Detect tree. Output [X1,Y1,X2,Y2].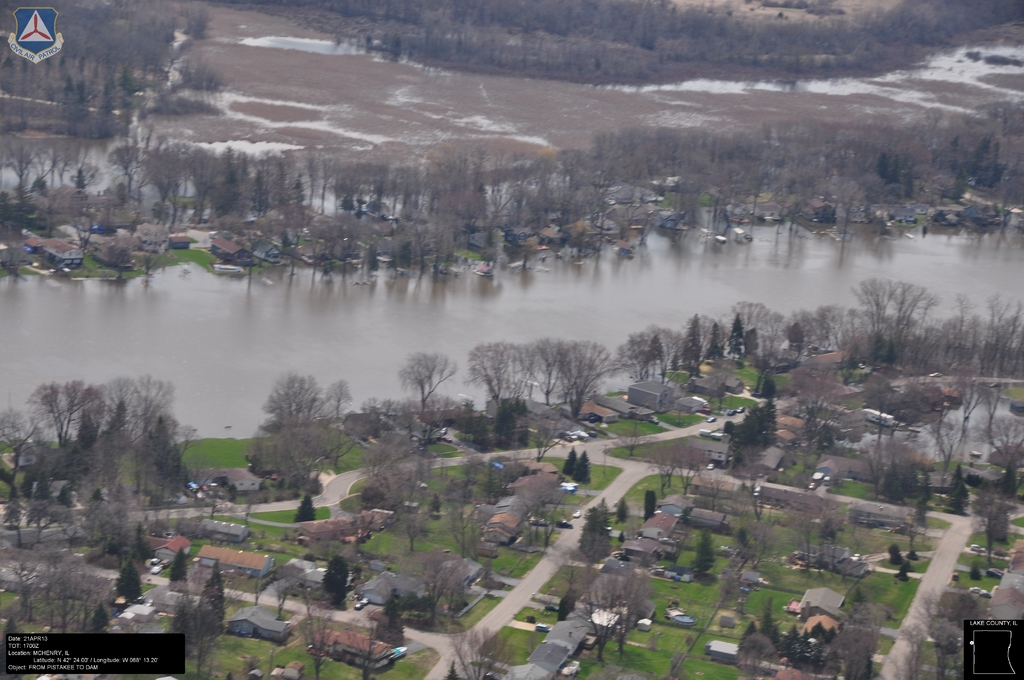
[447,623,506,679].
